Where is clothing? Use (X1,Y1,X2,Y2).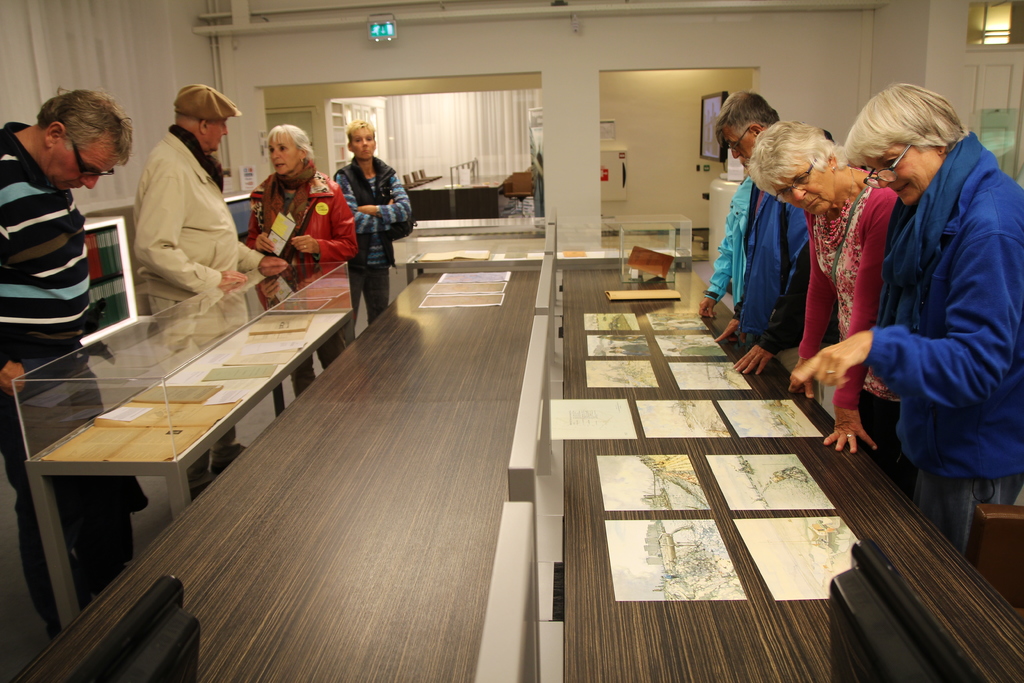
(243,157,358,388).
